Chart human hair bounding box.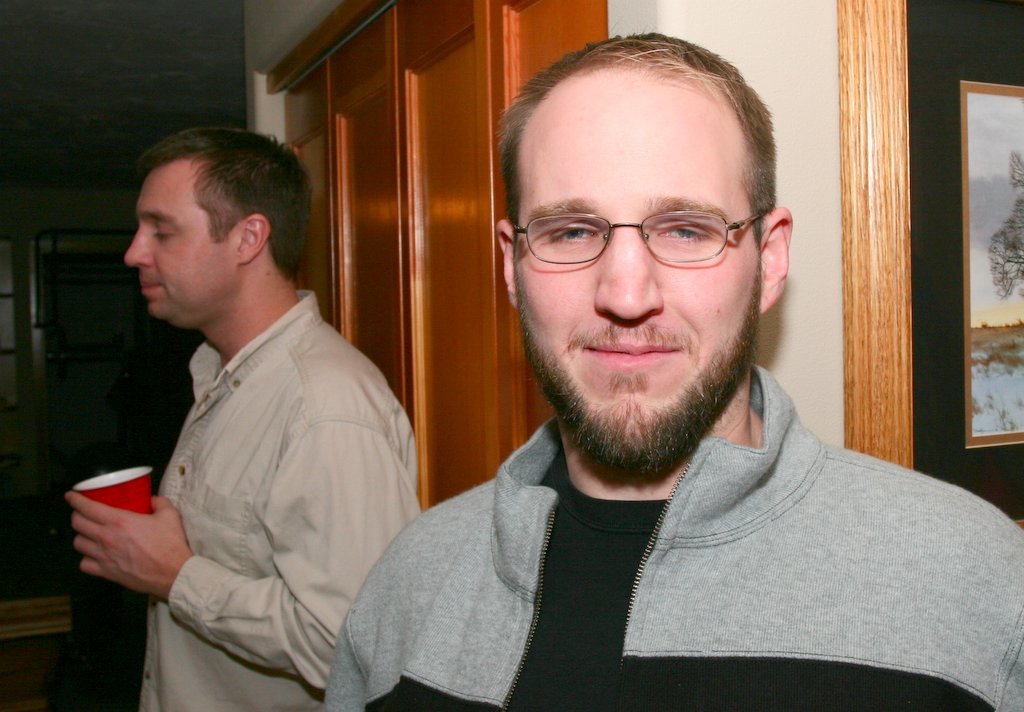
Charted: crop(105, 127, 293, 291).
